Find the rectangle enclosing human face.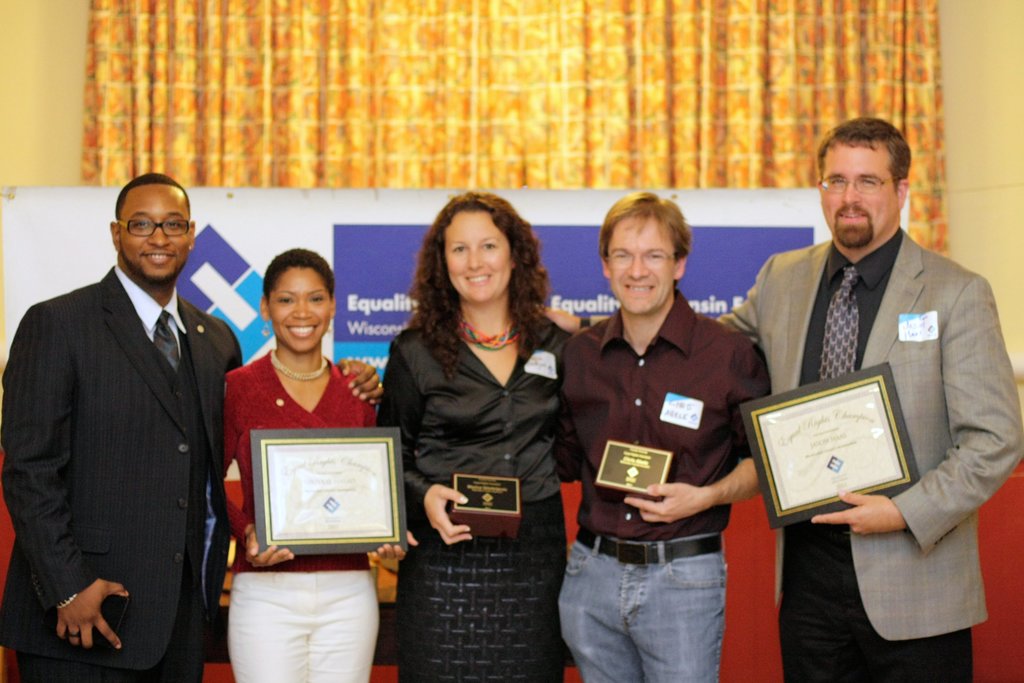
x1=822, y1=139, x2=896, y2=252.
